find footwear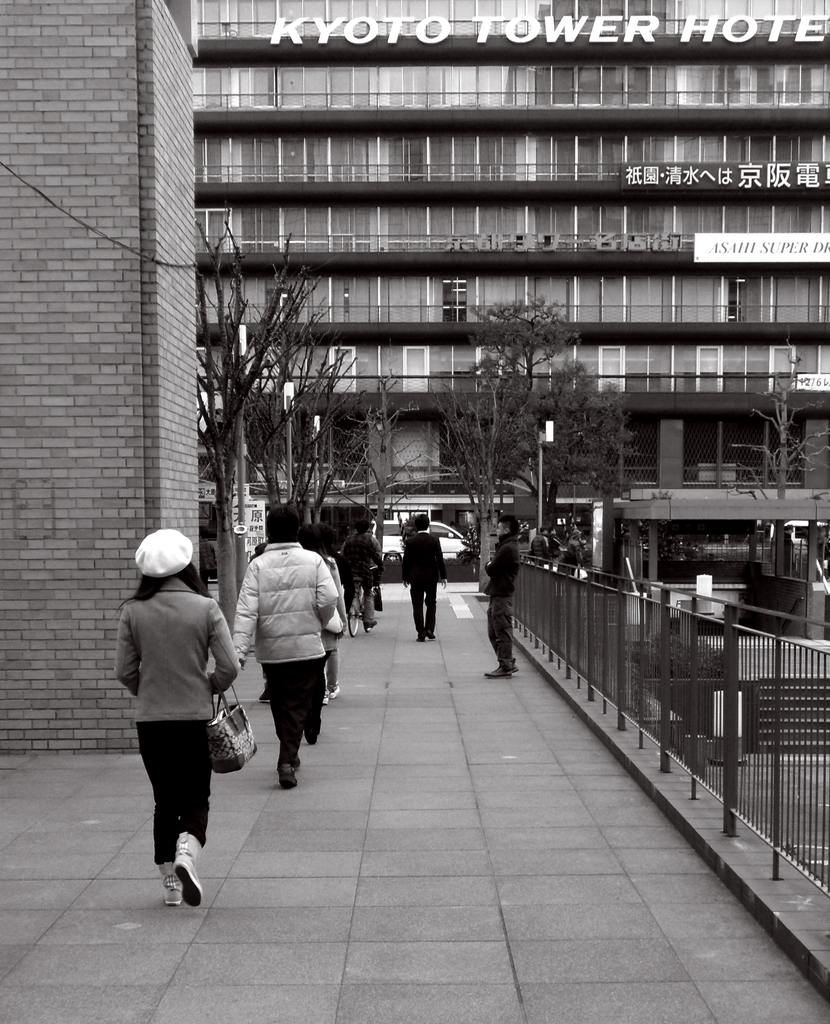
<region>485, 665, 511, 679</region>
